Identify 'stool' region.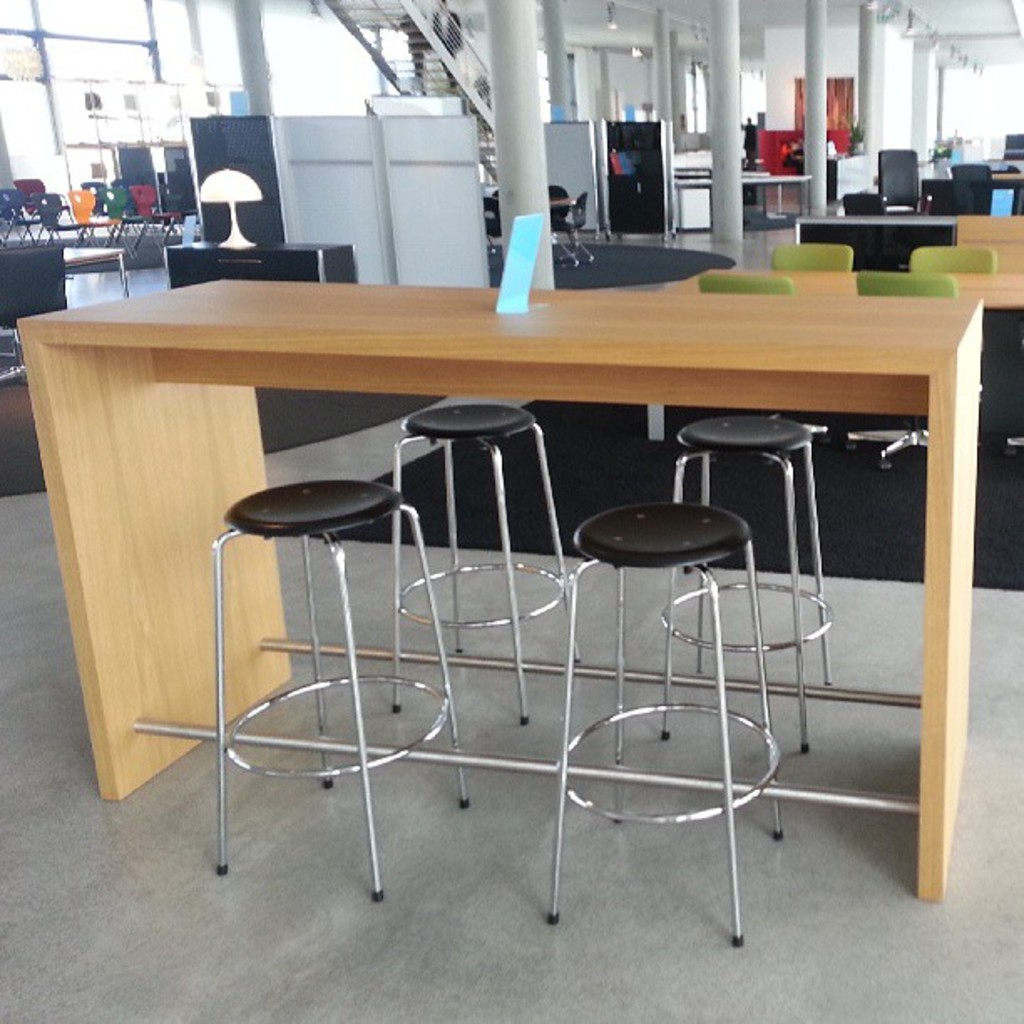
Region: left=395, top=400, right=582, bottom=728.
